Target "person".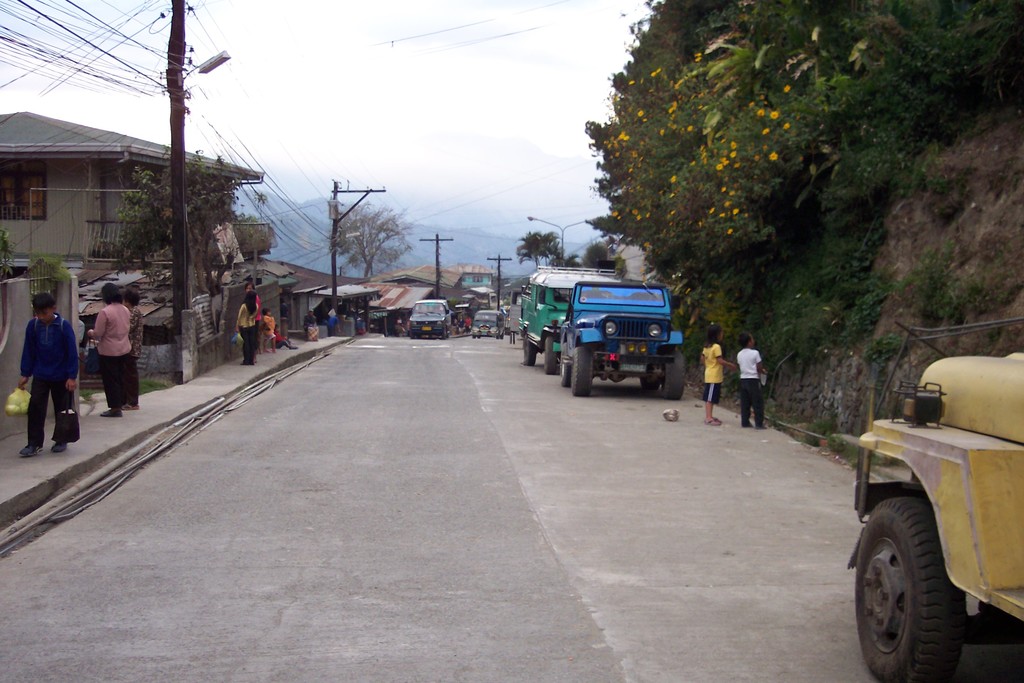
Target region: (236,290,259,366).
